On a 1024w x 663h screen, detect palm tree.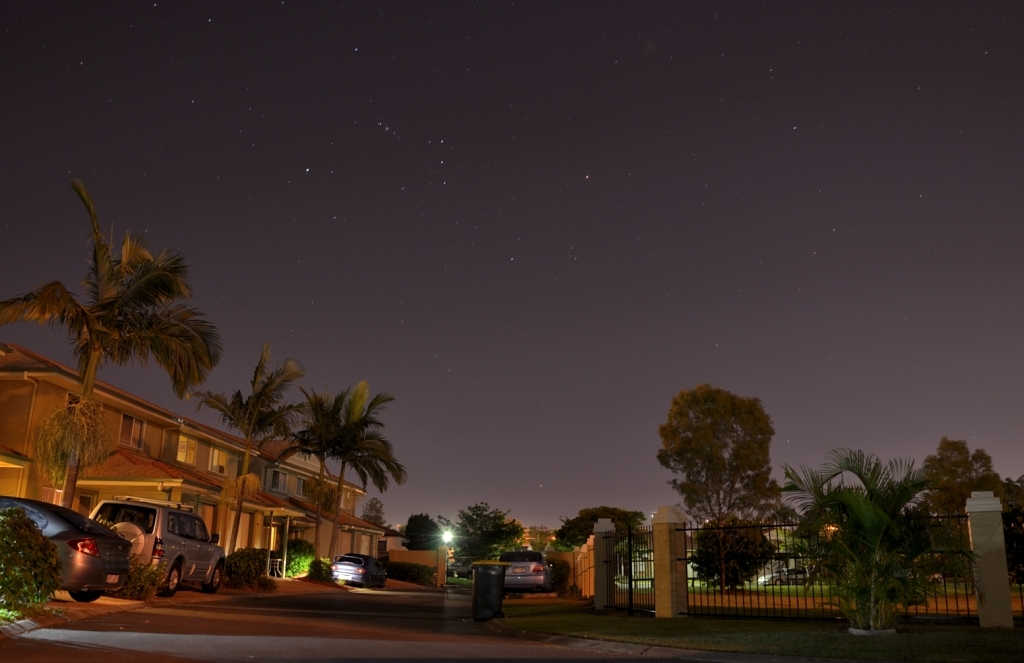
(11, 189, 240, 526).
